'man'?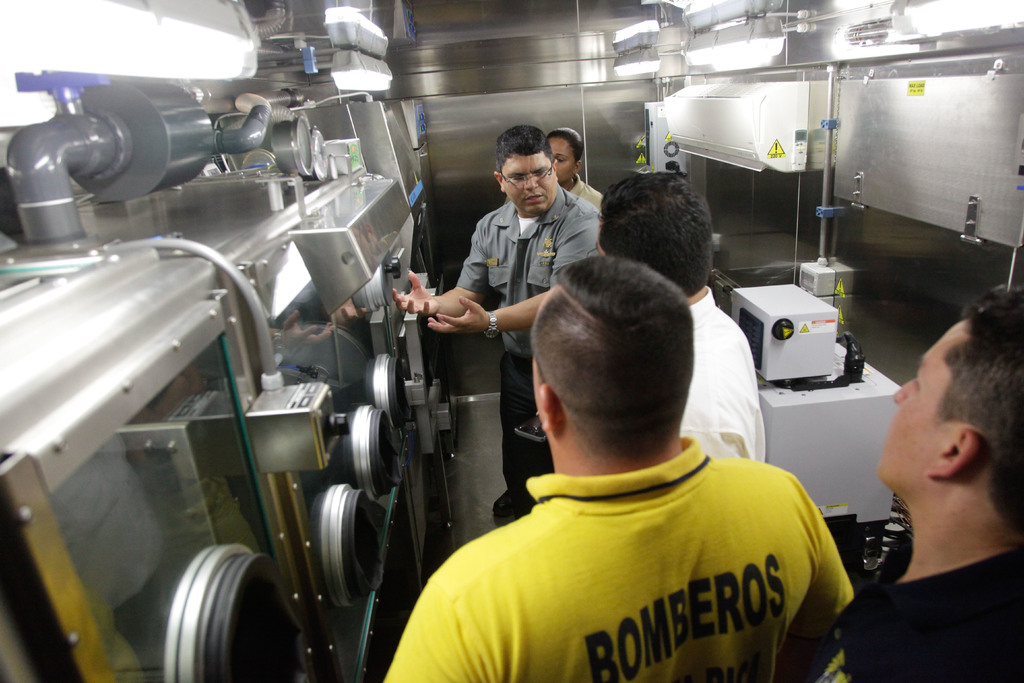
box=[387, 123, 605, 530]
